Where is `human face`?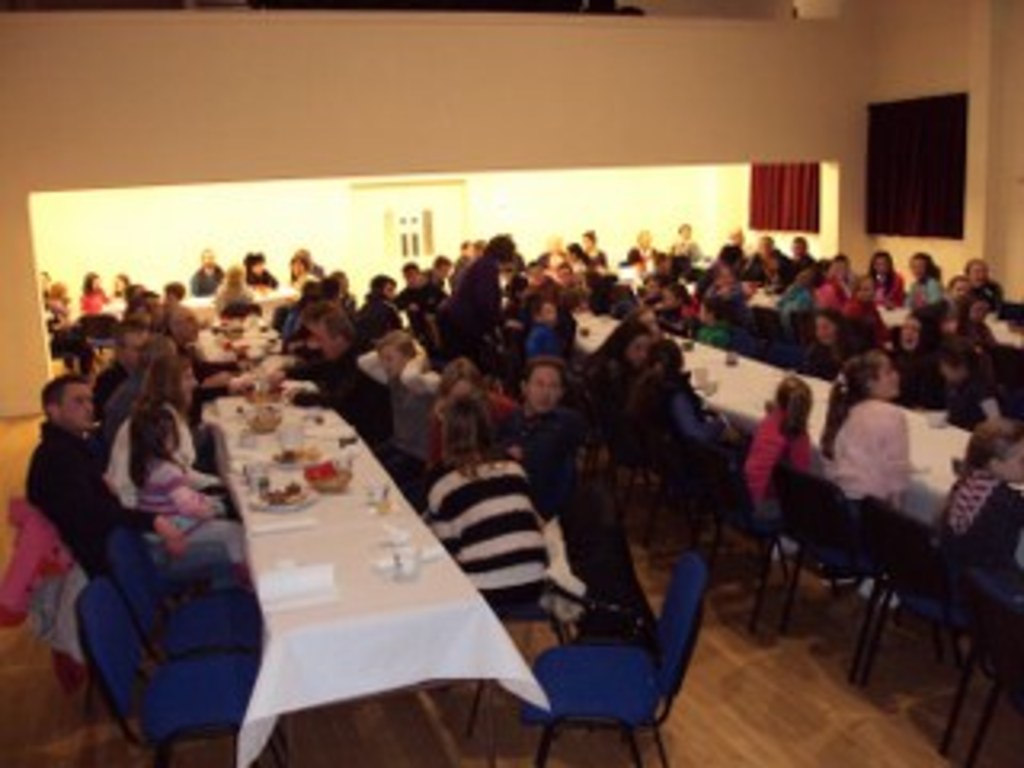
858:282:874:301.
